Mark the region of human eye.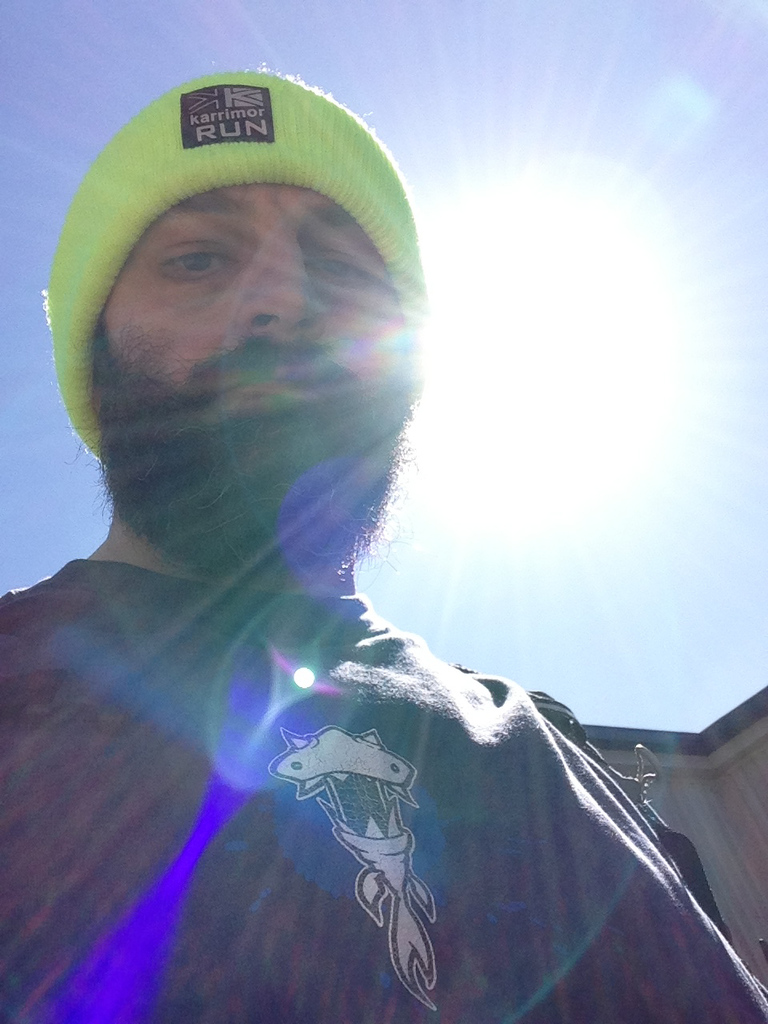
Region: (left=302, top=256, right=385, bottom=297).
